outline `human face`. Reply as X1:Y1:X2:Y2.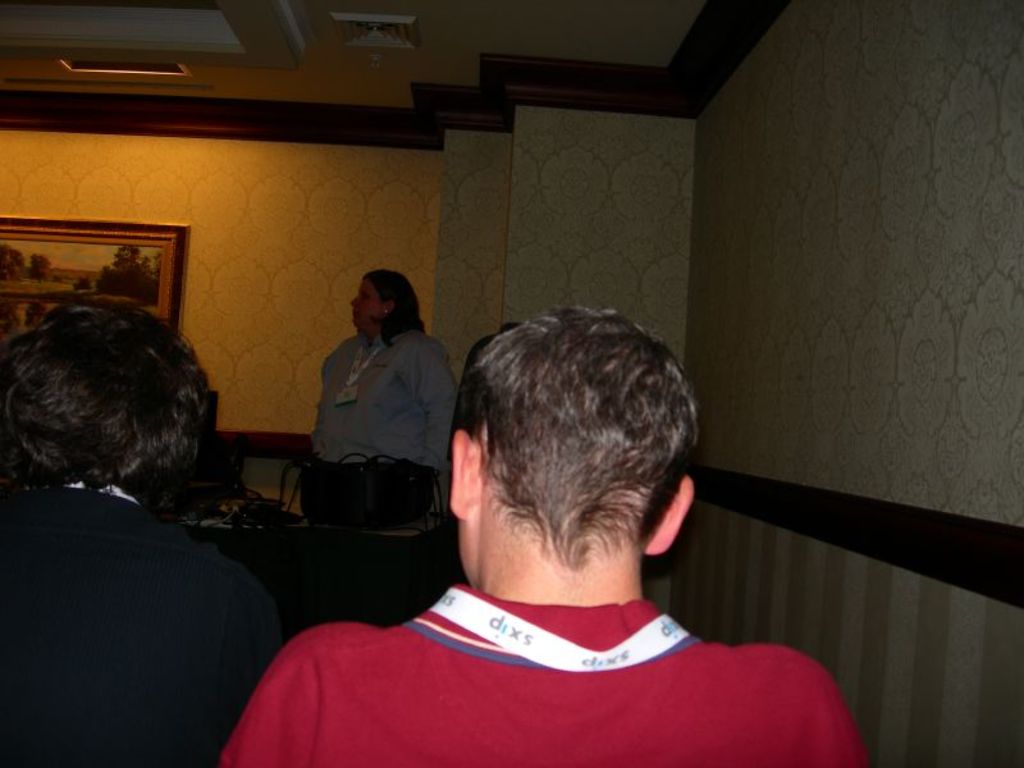
334:274:383:330.
